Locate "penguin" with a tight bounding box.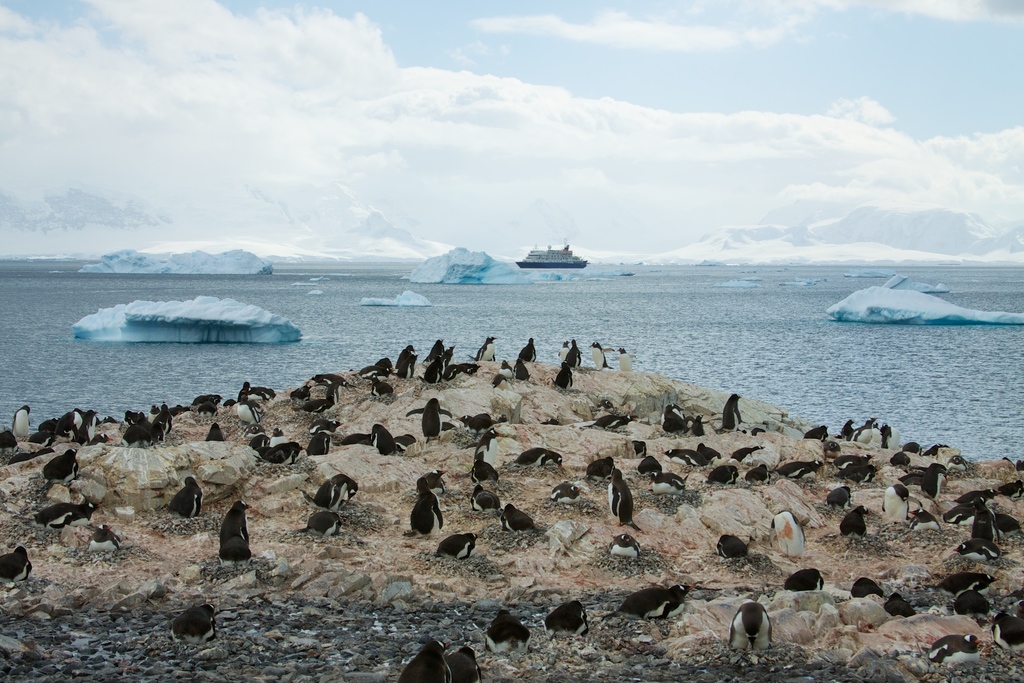
box=[934, 563, 1000, 598].
